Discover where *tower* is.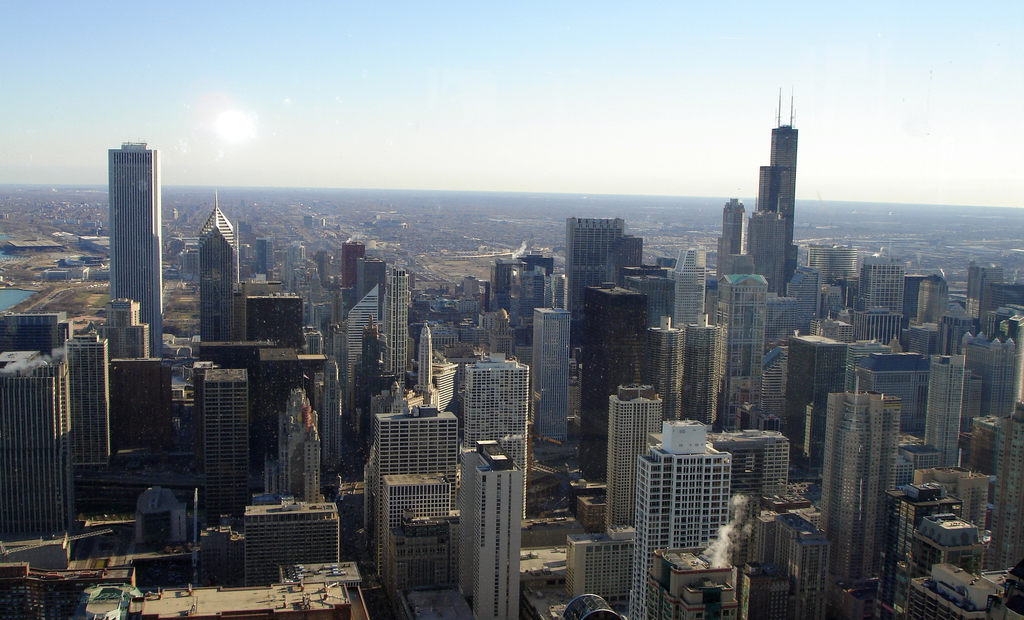
Discovered at 342,242,364,287.
